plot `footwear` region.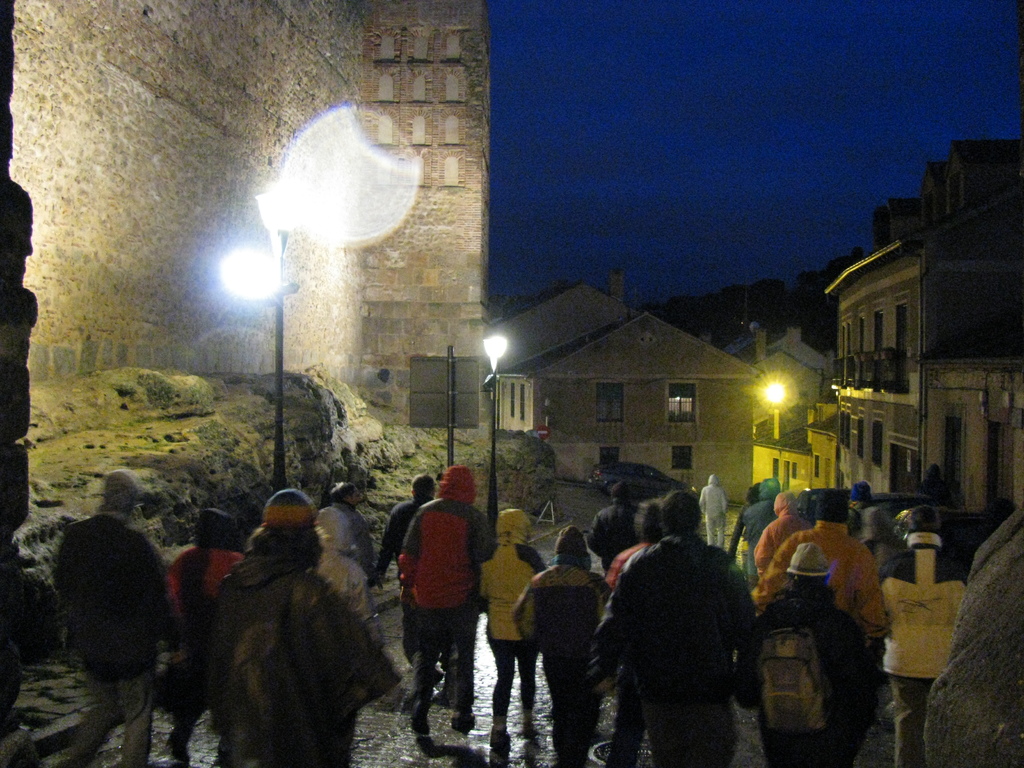
Plotted at locate(412, 715, 428, 739).
